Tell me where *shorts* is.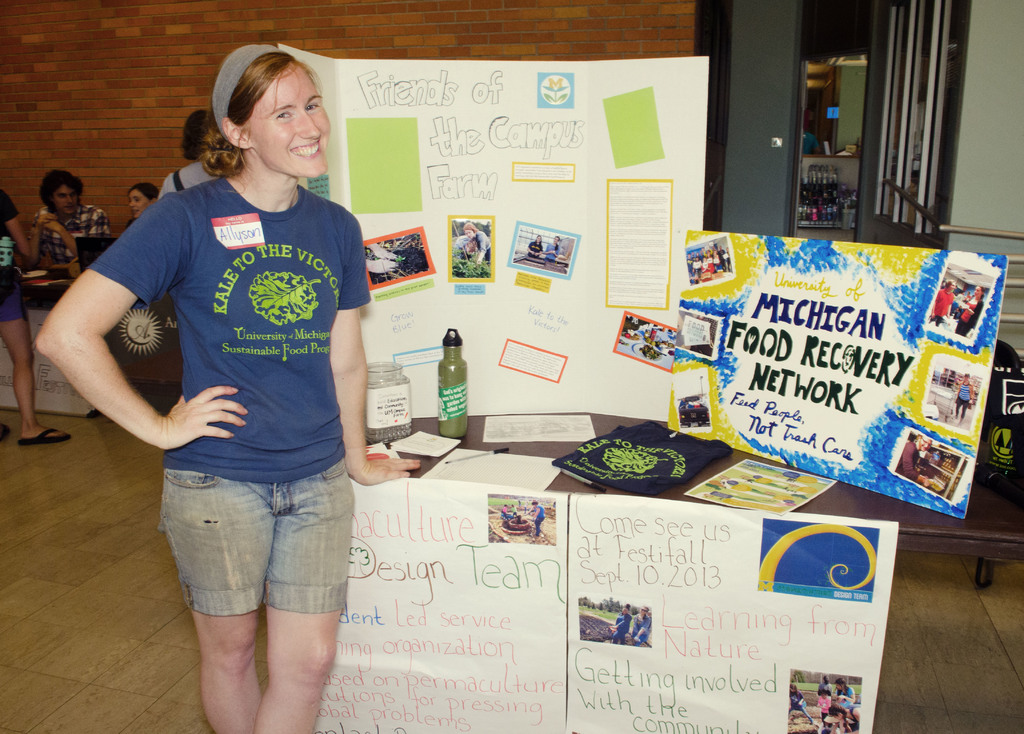
*shorts* is at 0/272/29/322.
